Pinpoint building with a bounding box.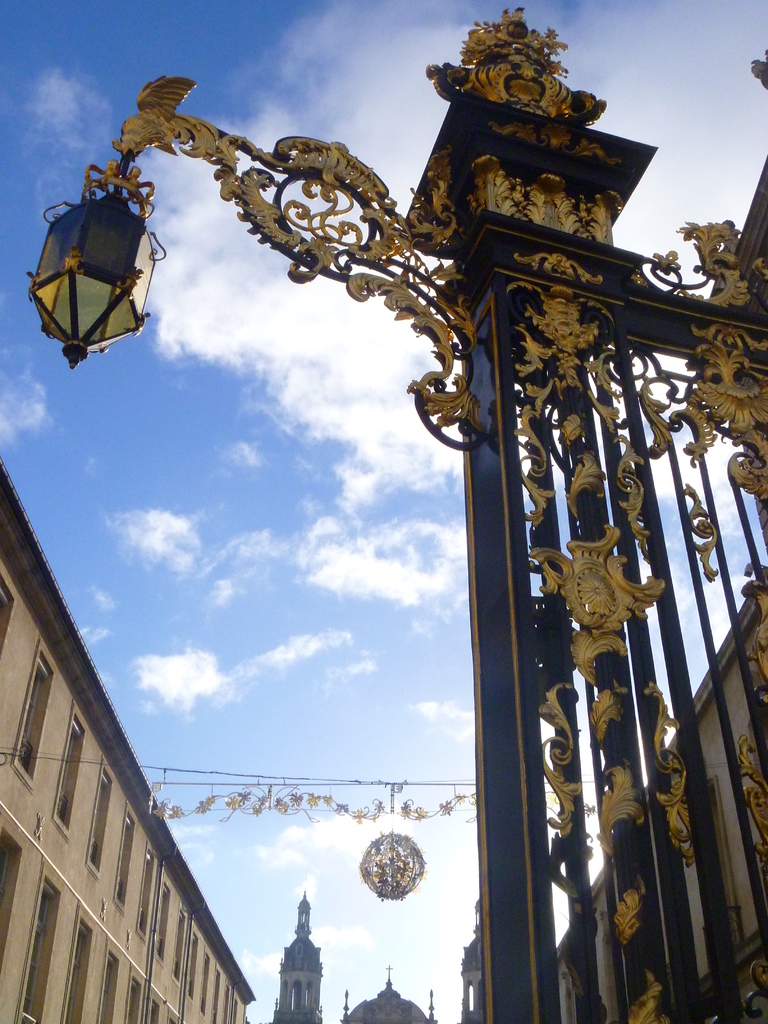
{"left": 0, "top": 452, "right": 251, "bottom": 1023}.
